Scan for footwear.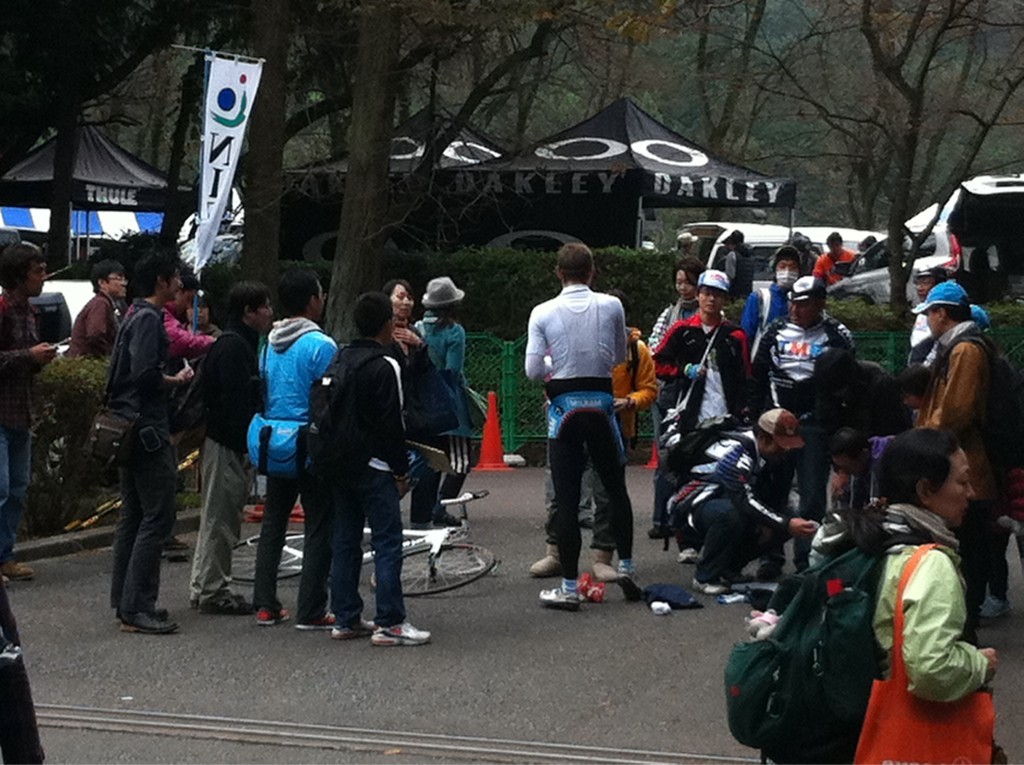
Scan result: select_region(680, 549, 696, 560).
